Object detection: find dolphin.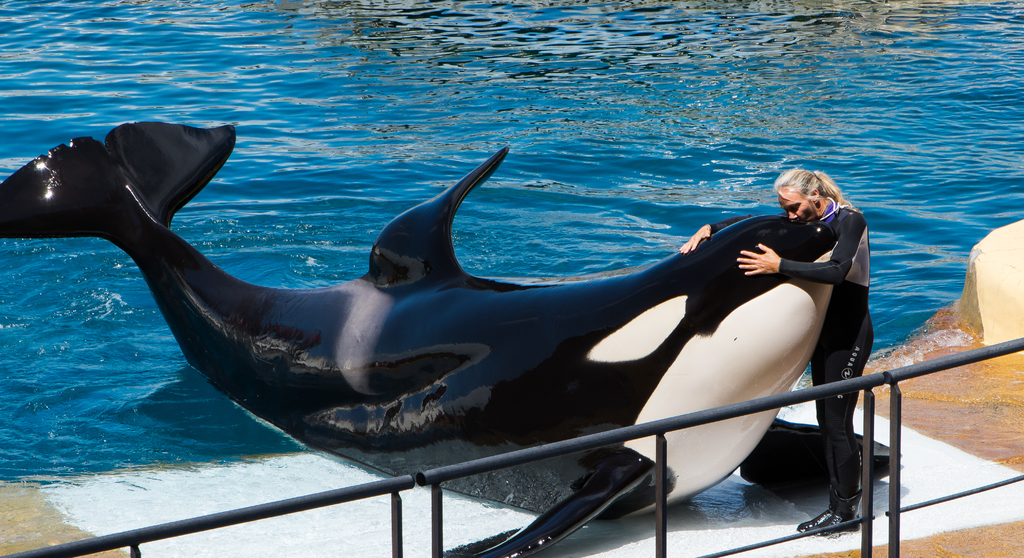
[left=0, top=122, right=838, bottom=557].
